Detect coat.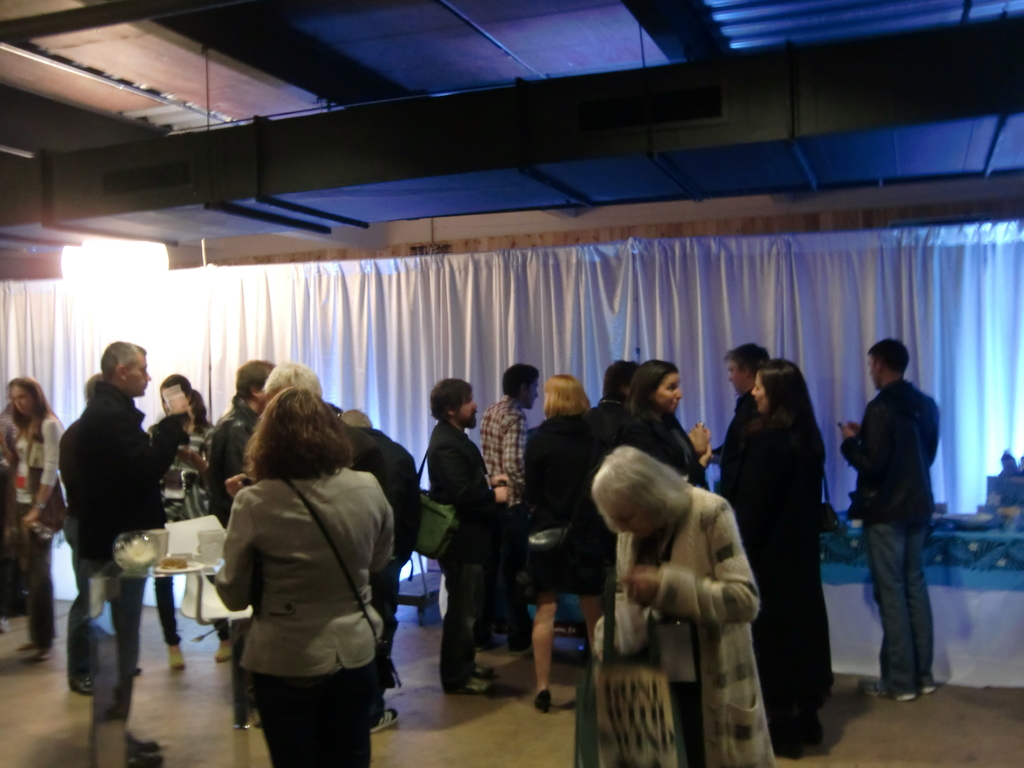
Detected at 77 376 191 557.
